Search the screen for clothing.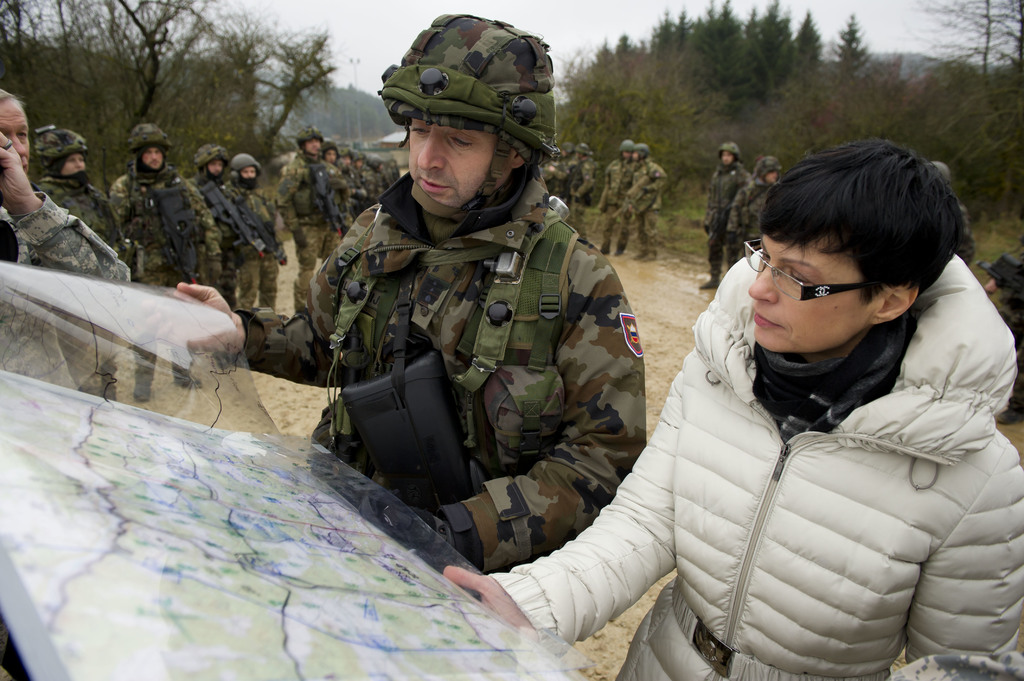
Found at [left=607, top=207, right=1014, bottom=680].
